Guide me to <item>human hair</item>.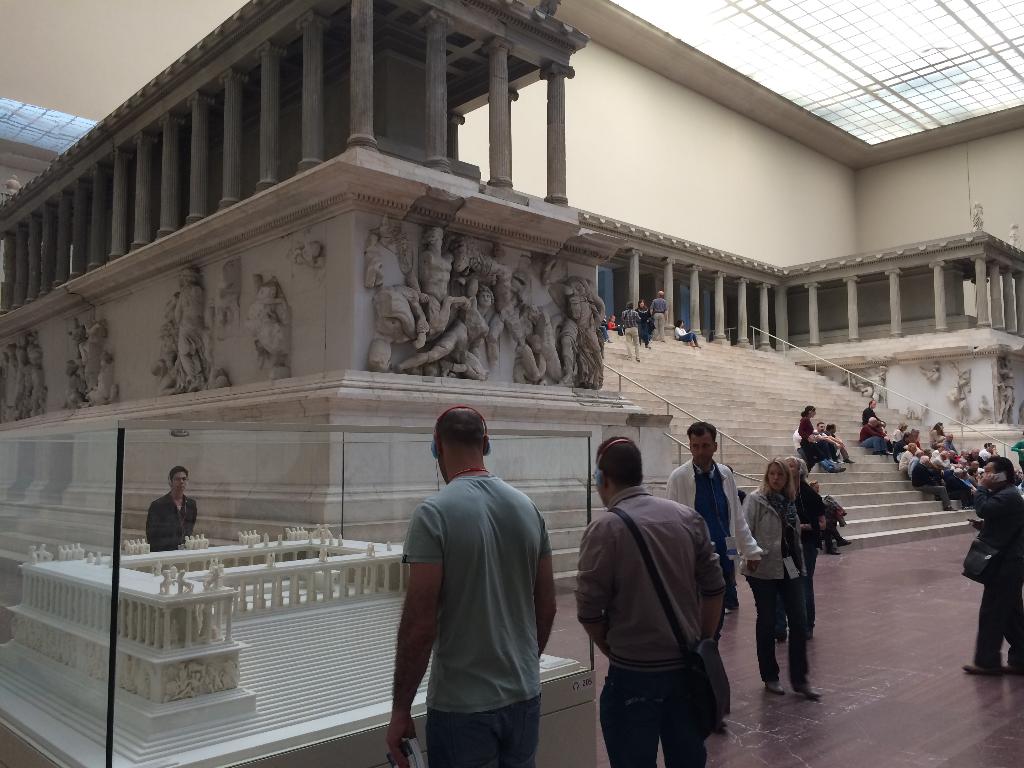
Guidance: [753, 455, 799, 503].
